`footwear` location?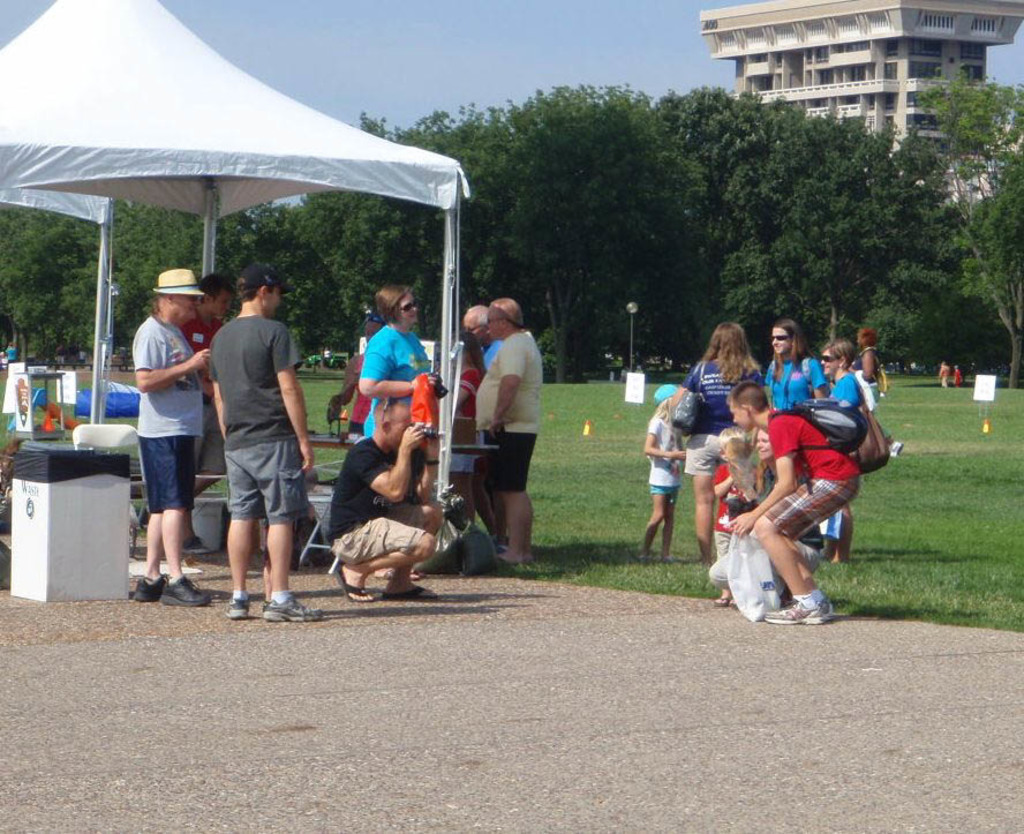
pyautogui.locateOnScreen(334, 563, 377, 607)
